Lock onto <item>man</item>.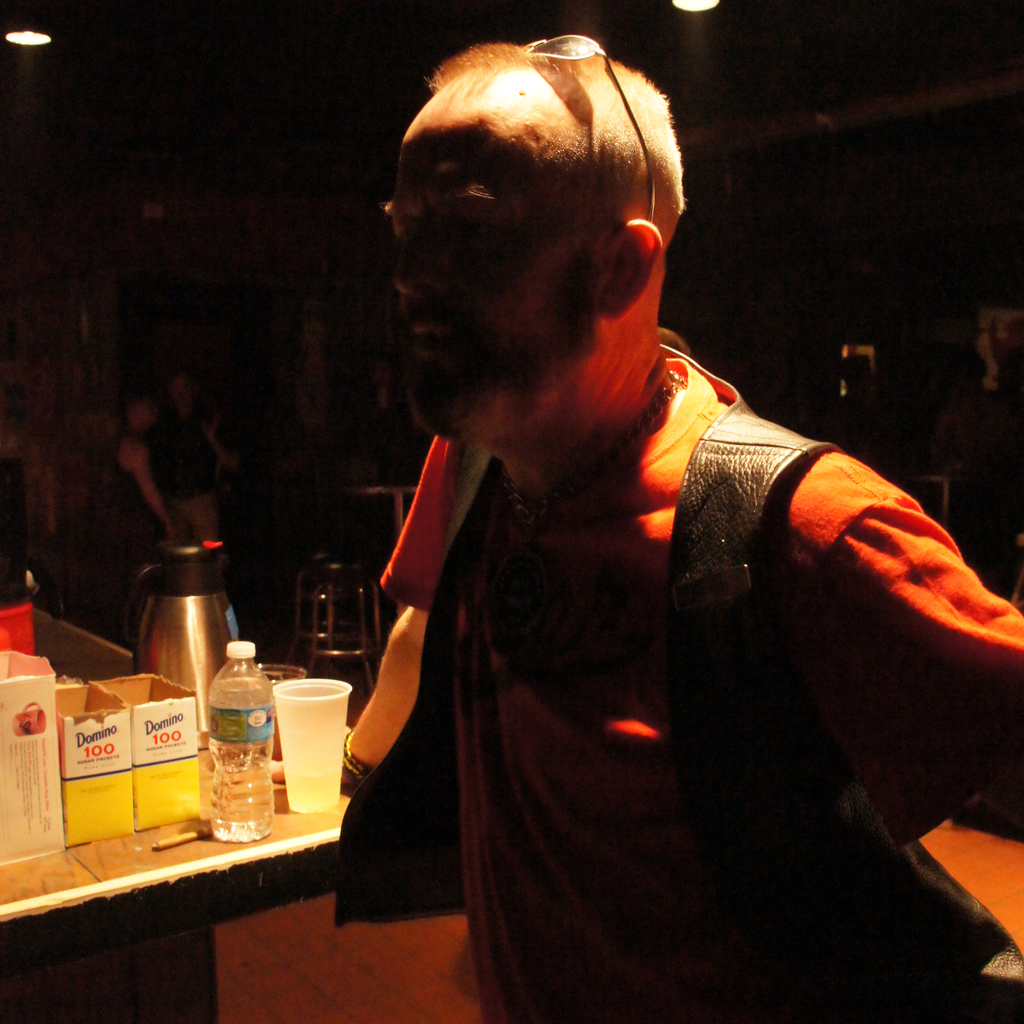
Locked: (309,28,995,1023).
